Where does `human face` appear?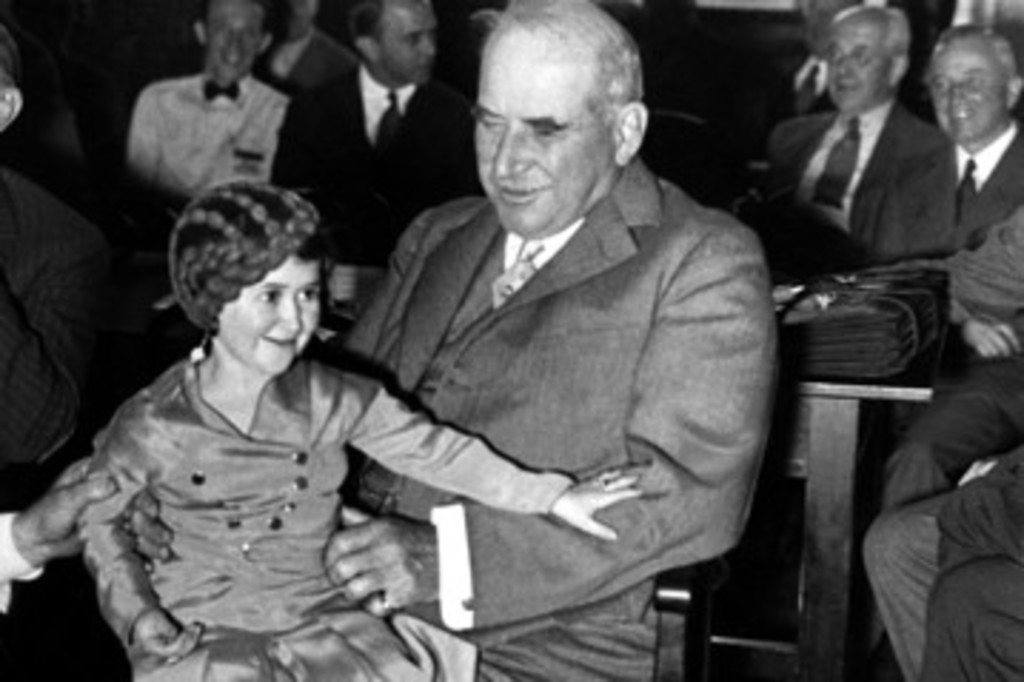
Appears at 214, 254, 317, 377.
